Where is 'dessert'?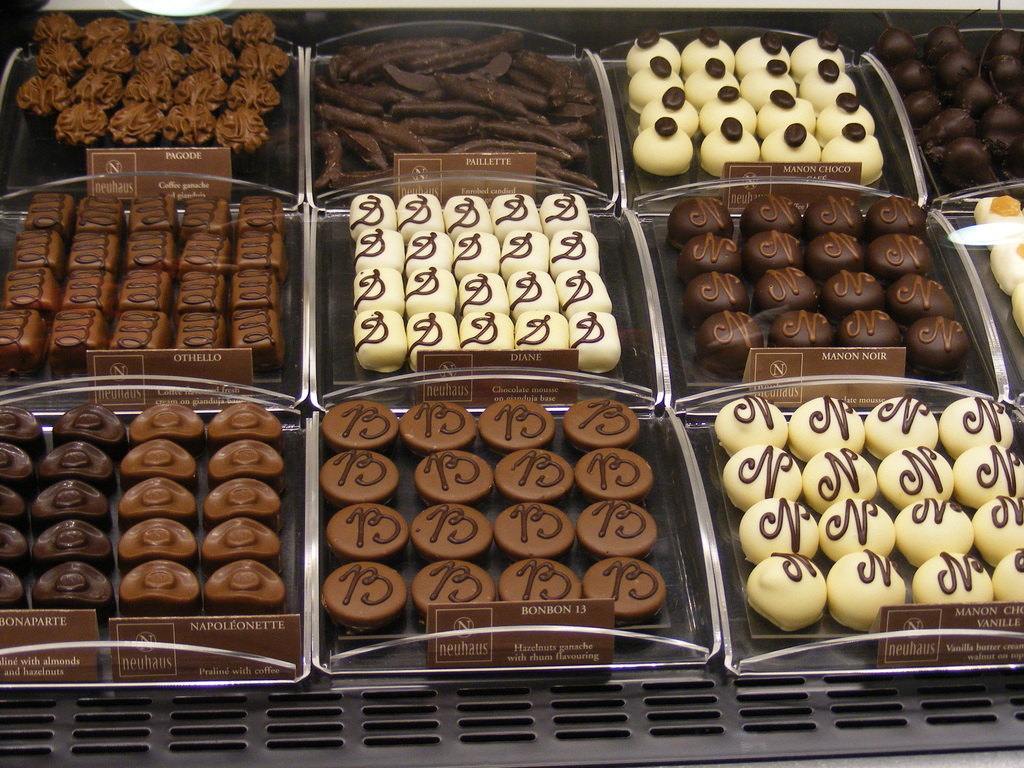
[0, 406, 40, 454].
